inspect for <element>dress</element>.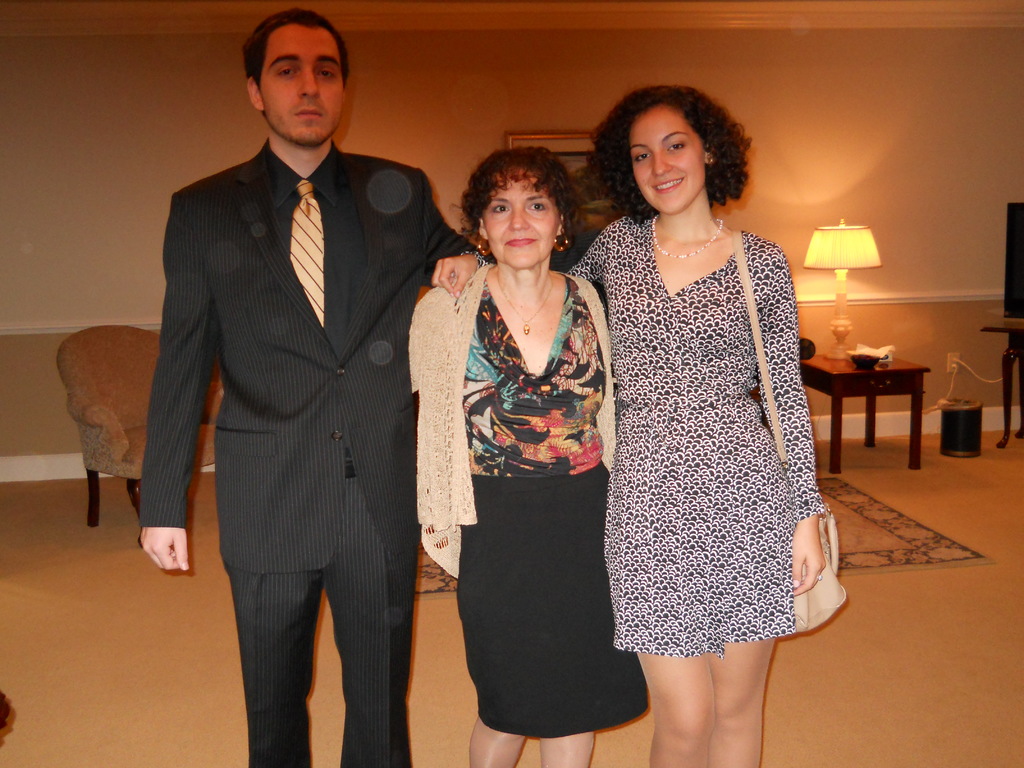
Inspection: (left=577, top=163, right=835, bottom=650).
